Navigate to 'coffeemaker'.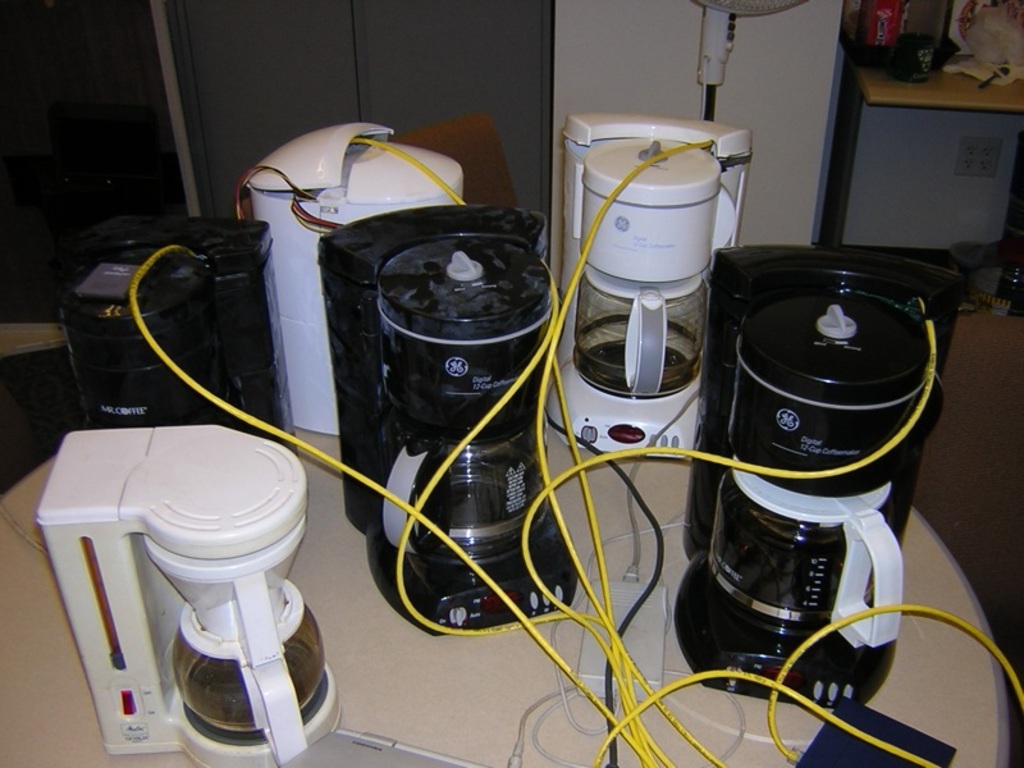
Navigation target: (x1=690, y1=278, x2=966, y2=709).
